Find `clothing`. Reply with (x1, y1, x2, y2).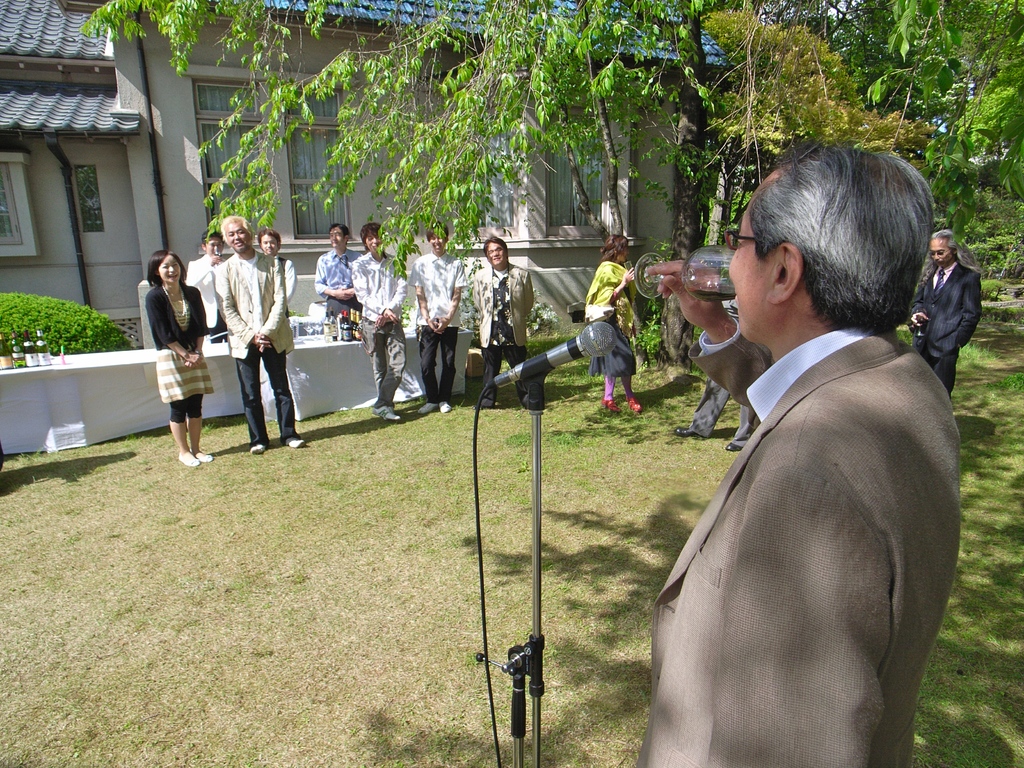
(212, 249, 298, 444).
